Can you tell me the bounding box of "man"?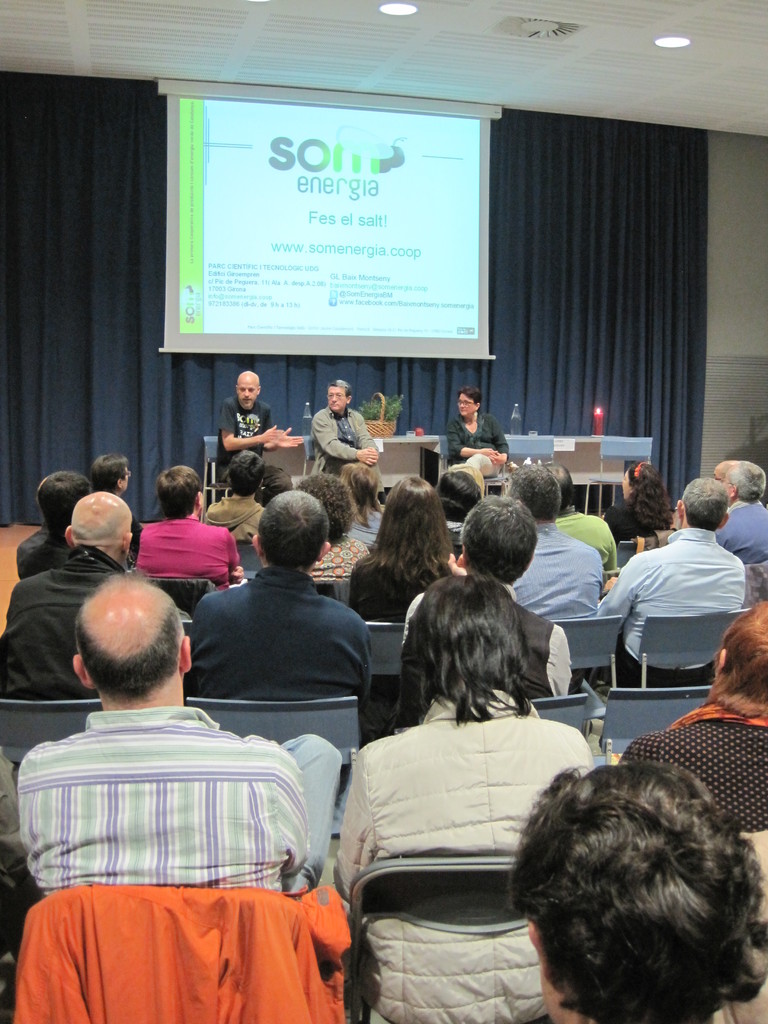
205:452:267:547.
